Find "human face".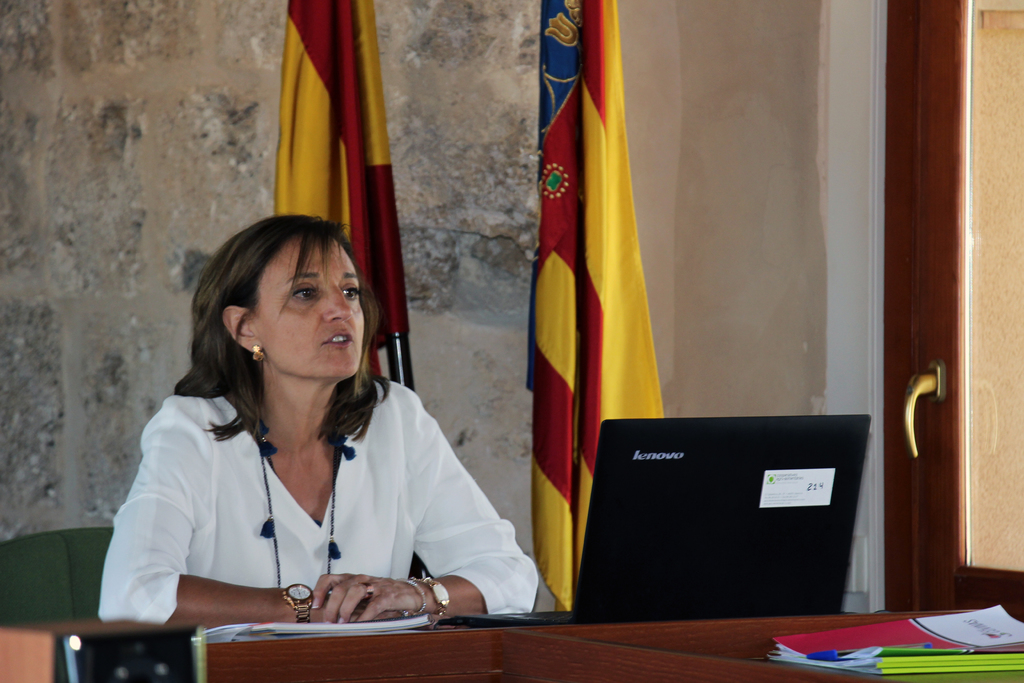
248/233/364/375.
